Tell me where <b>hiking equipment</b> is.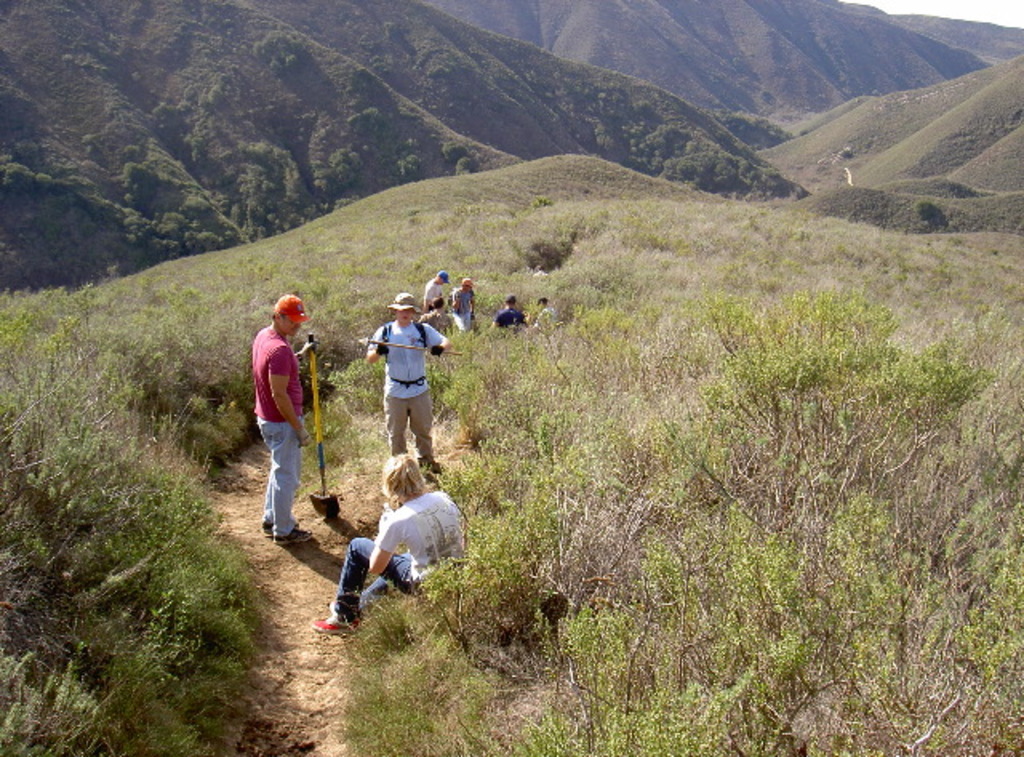
<b>hiking equipment</b> is at crop(306, 615, 362, 639).
